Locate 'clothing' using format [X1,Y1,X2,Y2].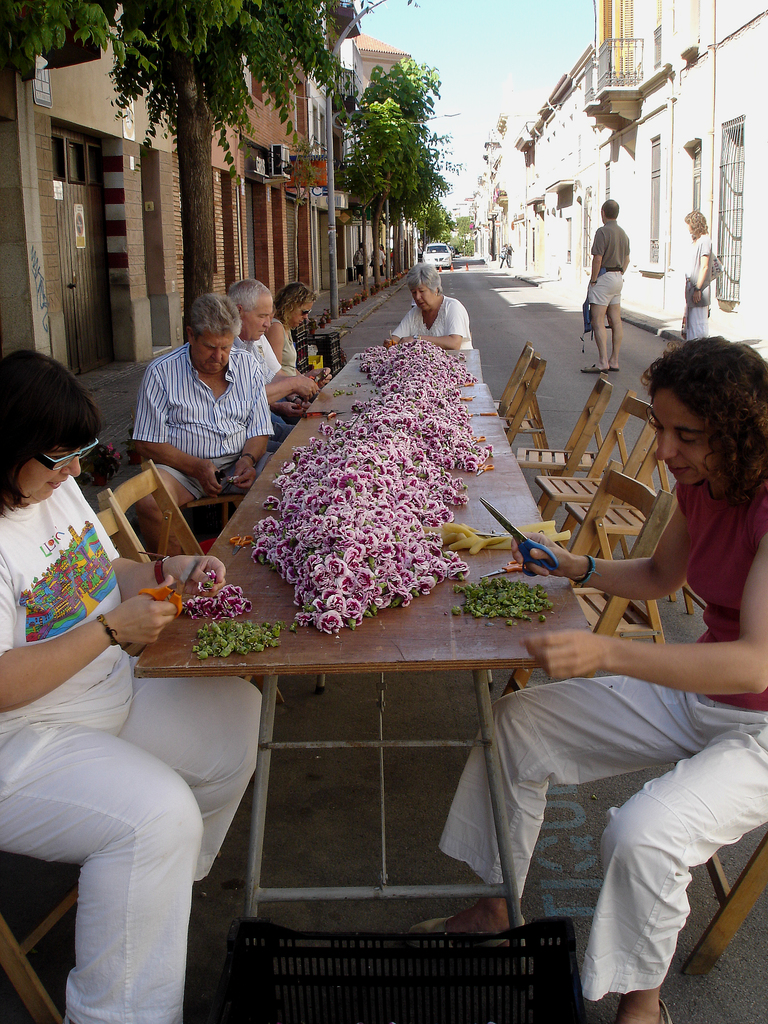
[228,330,291,442].
